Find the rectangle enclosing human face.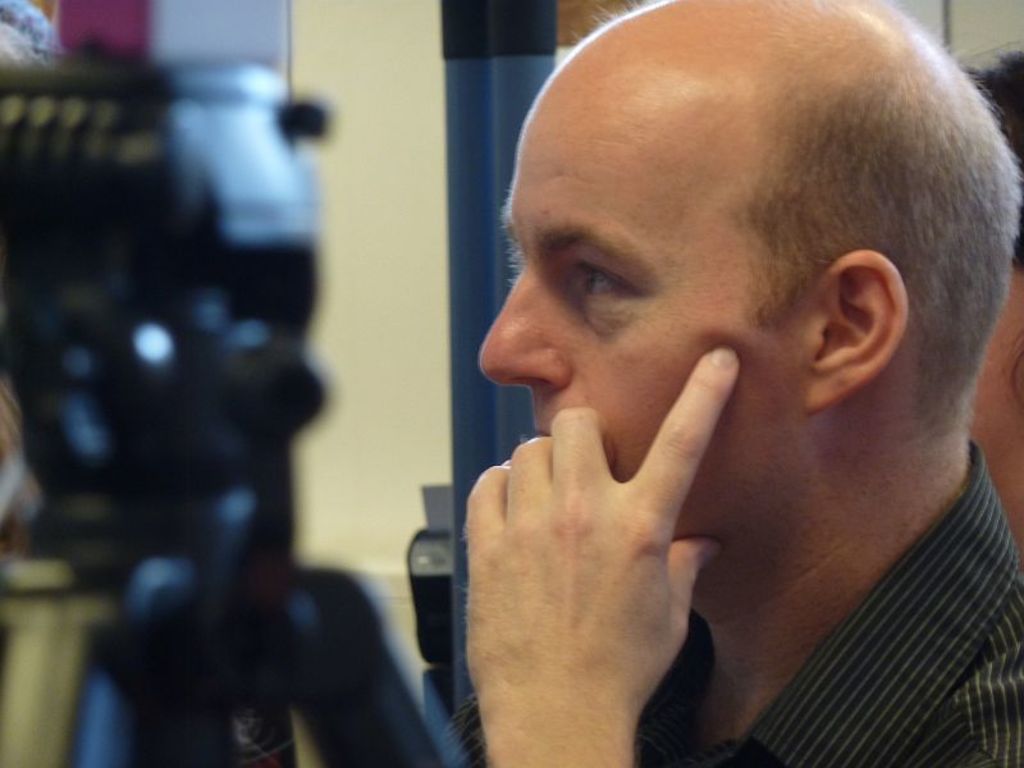
477,54,808,547.
